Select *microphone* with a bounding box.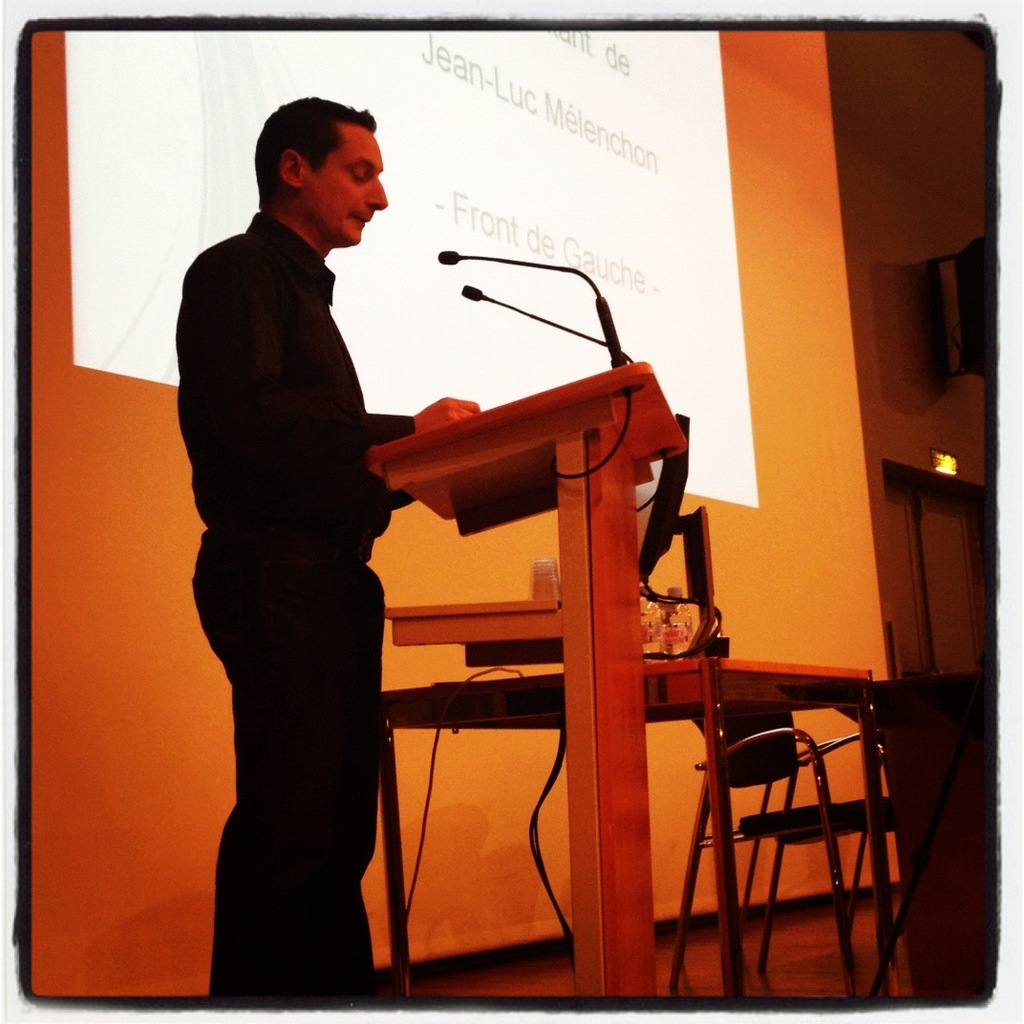
Rect(437, 249, 460, 264).
